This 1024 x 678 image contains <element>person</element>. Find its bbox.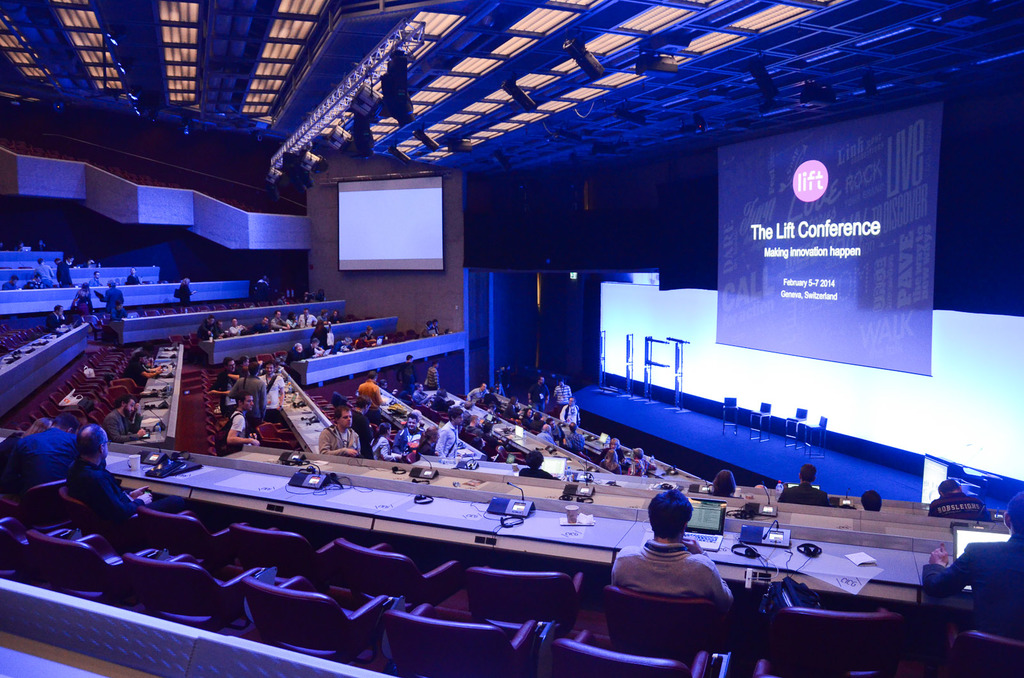
bbox=(32, 255, 54, 287).
